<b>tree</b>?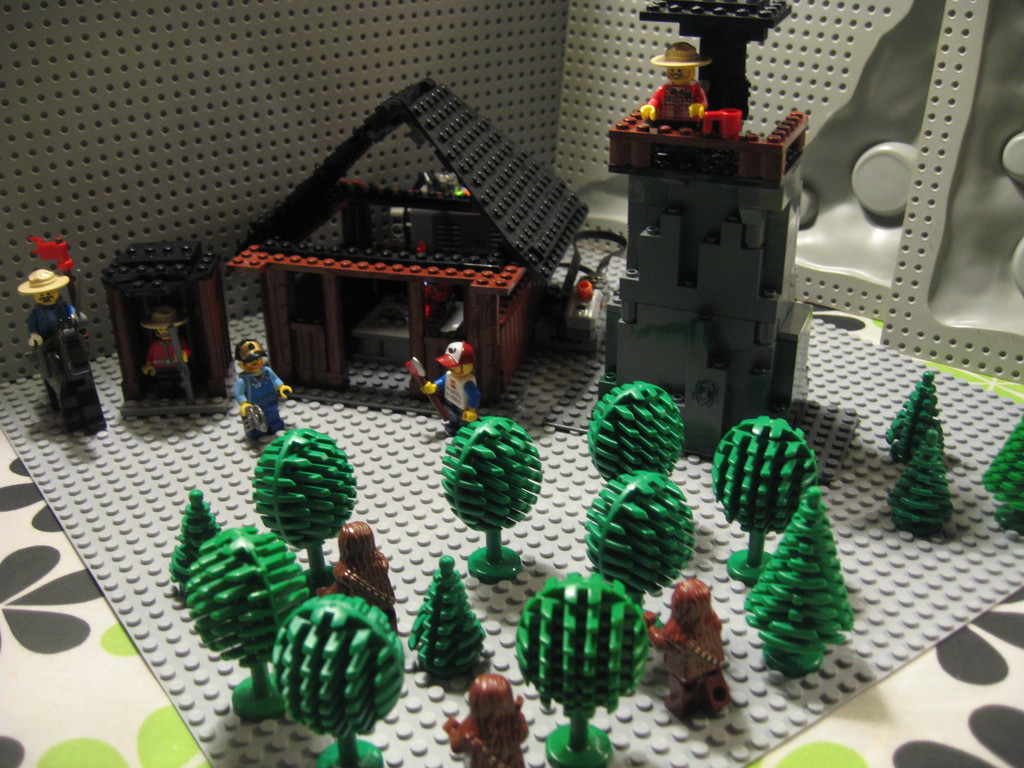
select_region(440, 417, 548, 563)
